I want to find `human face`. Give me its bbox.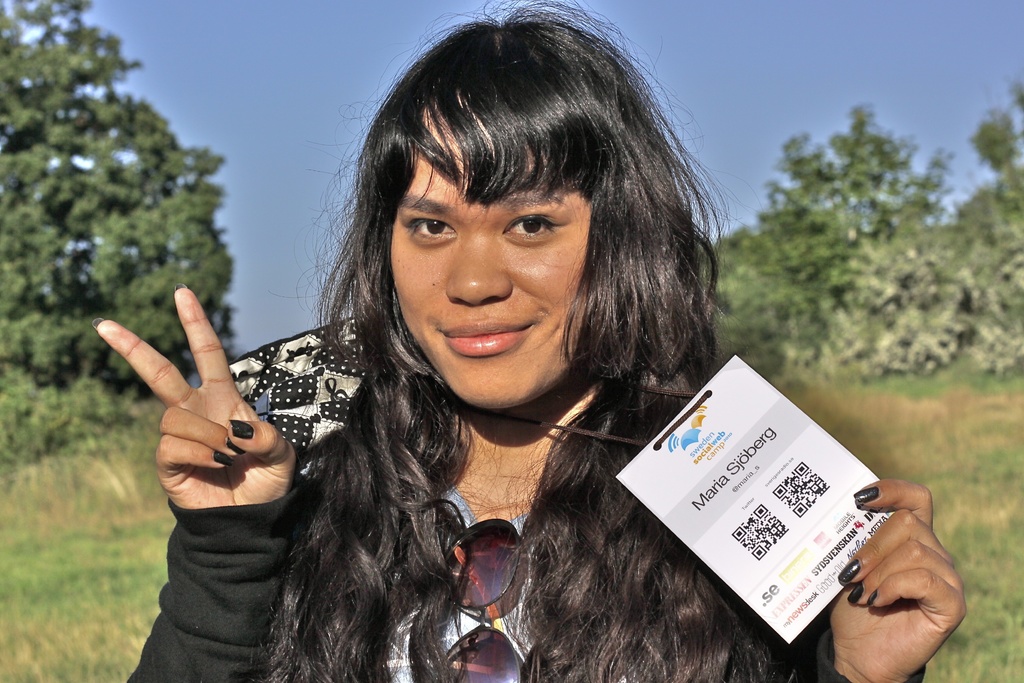
Rect(383, 108, 583, 407).
